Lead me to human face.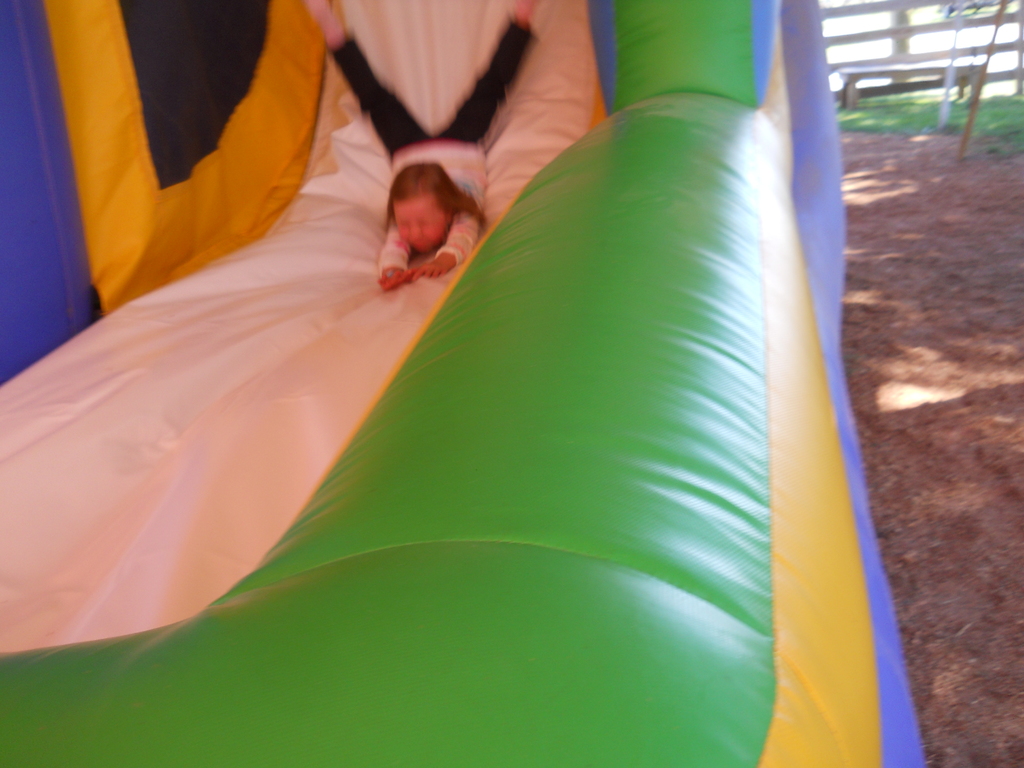
Lead to <bbox>395, 200, 447, 257</bbox>.
